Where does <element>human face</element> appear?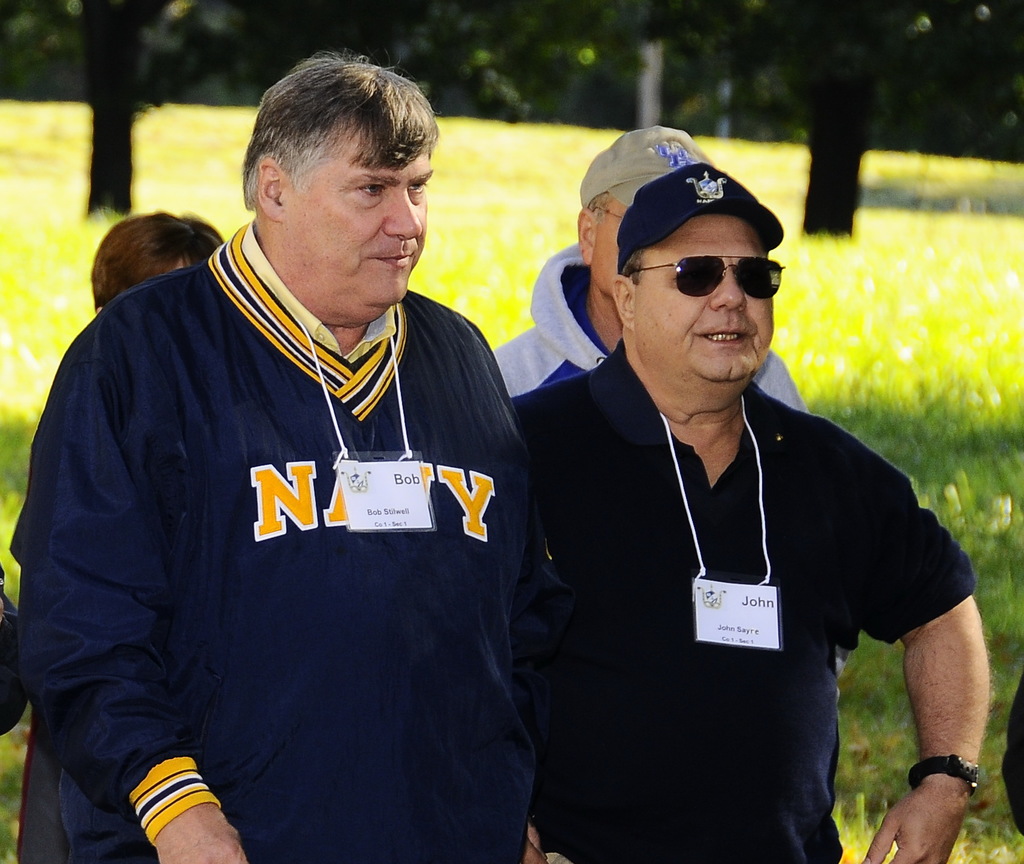
Appears at <box>591,192,634,296</box>.
